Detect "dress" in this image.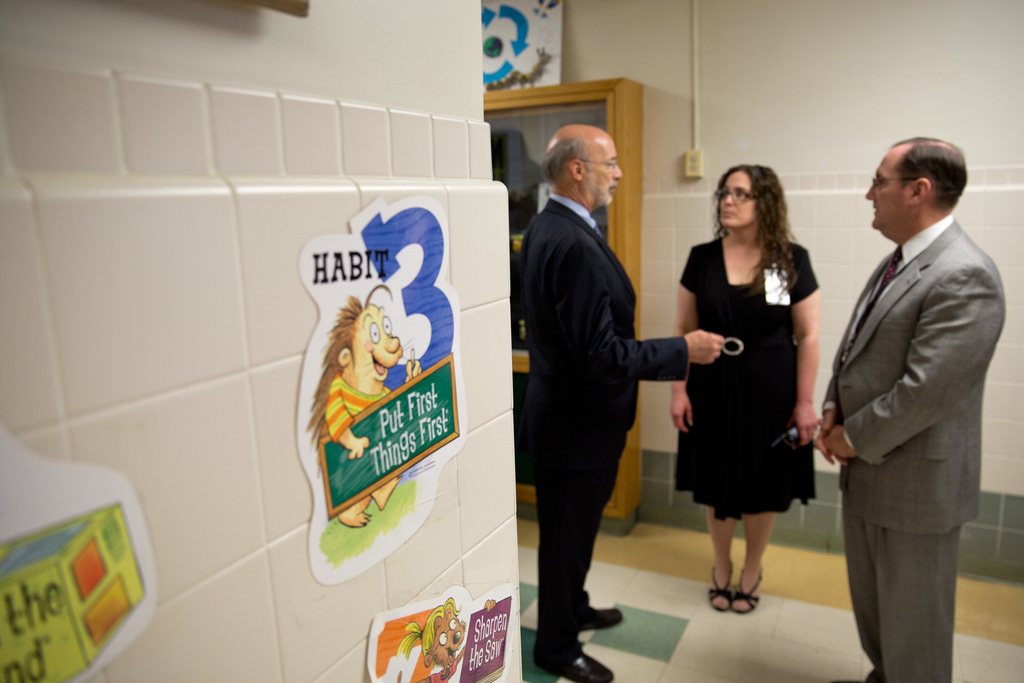
Detection: [671, 238, 820, 518].
